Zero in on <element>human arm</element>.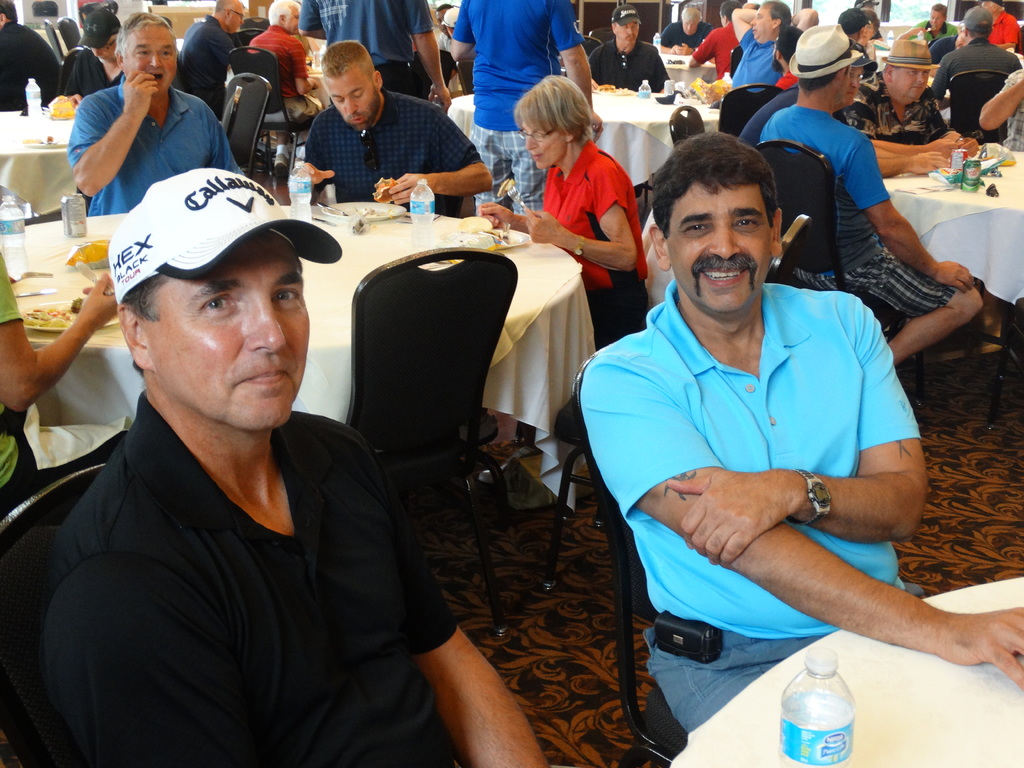
Zeroed in: box=[835, 135, 974, 294].
